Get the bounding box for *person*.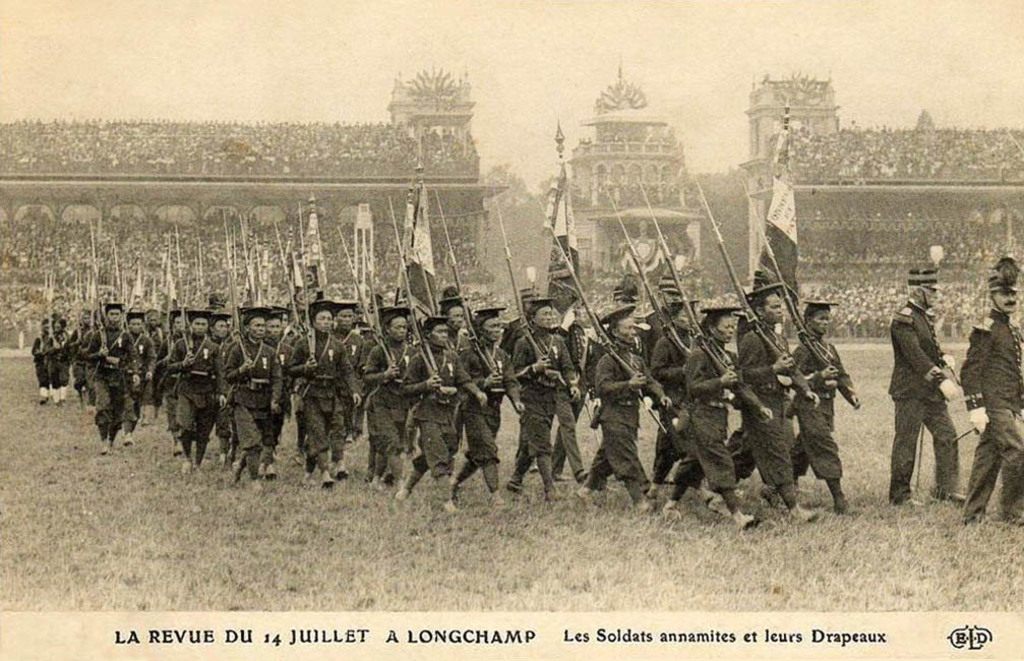
rect(709, 282, 824, 528).
